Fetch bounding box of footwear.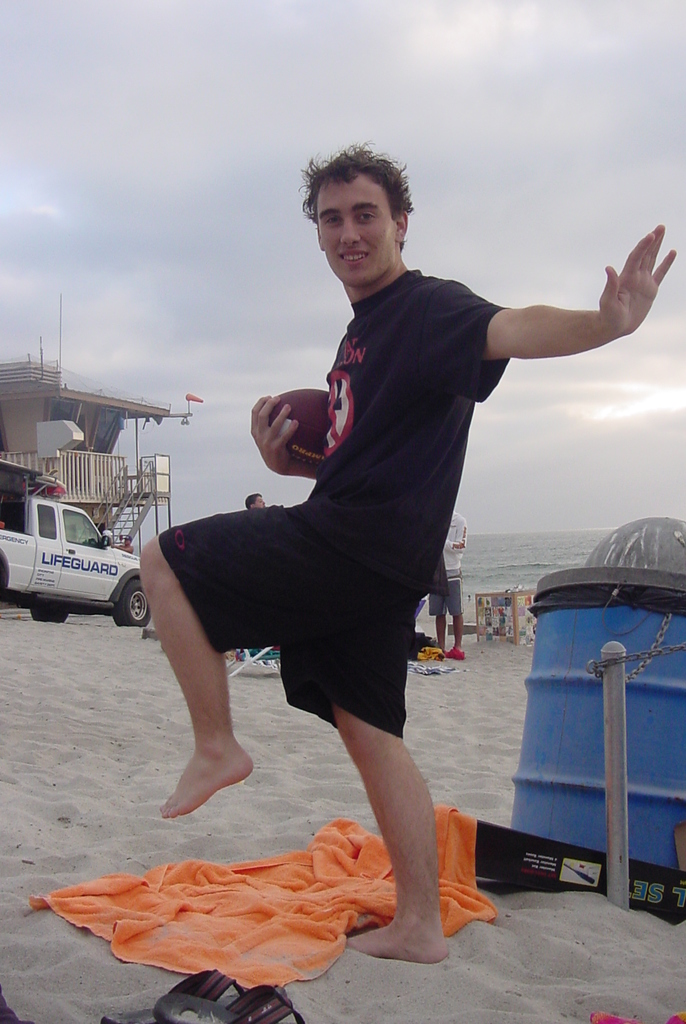
Bbox: l=104, t=966, r=260, b=1023.
